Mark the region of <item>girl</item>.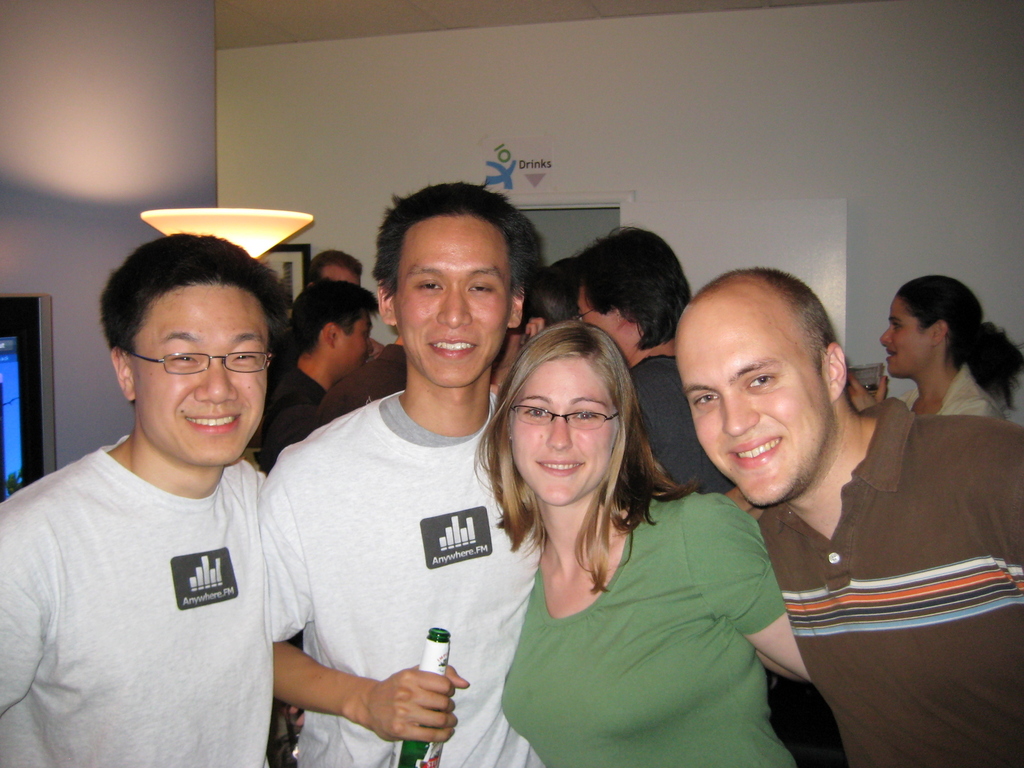
Region: [left=882, top=268, right=1013, bottom=421].
